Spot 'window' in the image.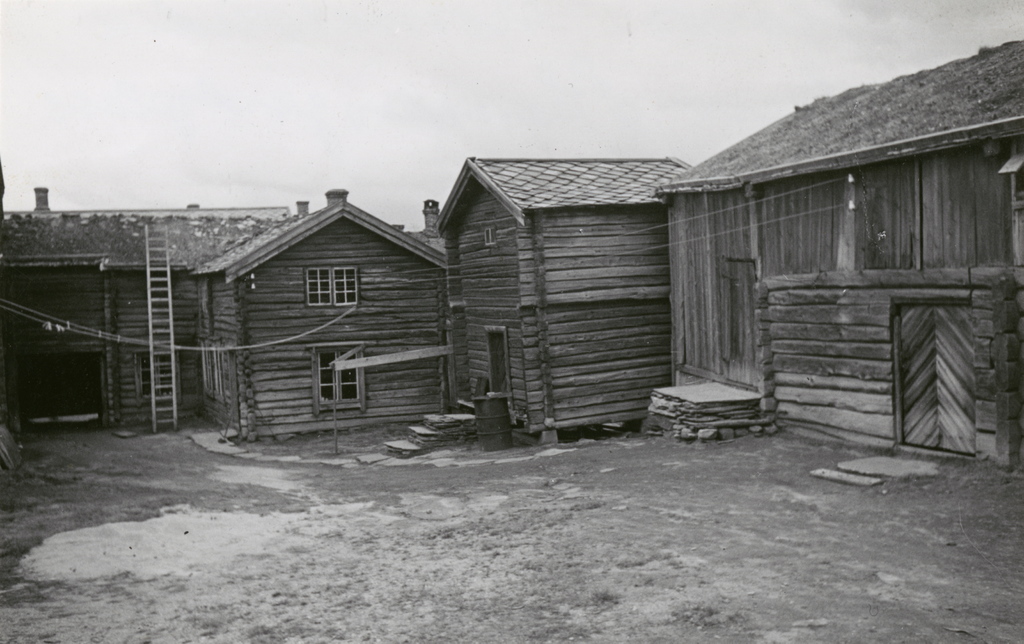
'window' found at left=305, top=268, right=356, bottom=303.
